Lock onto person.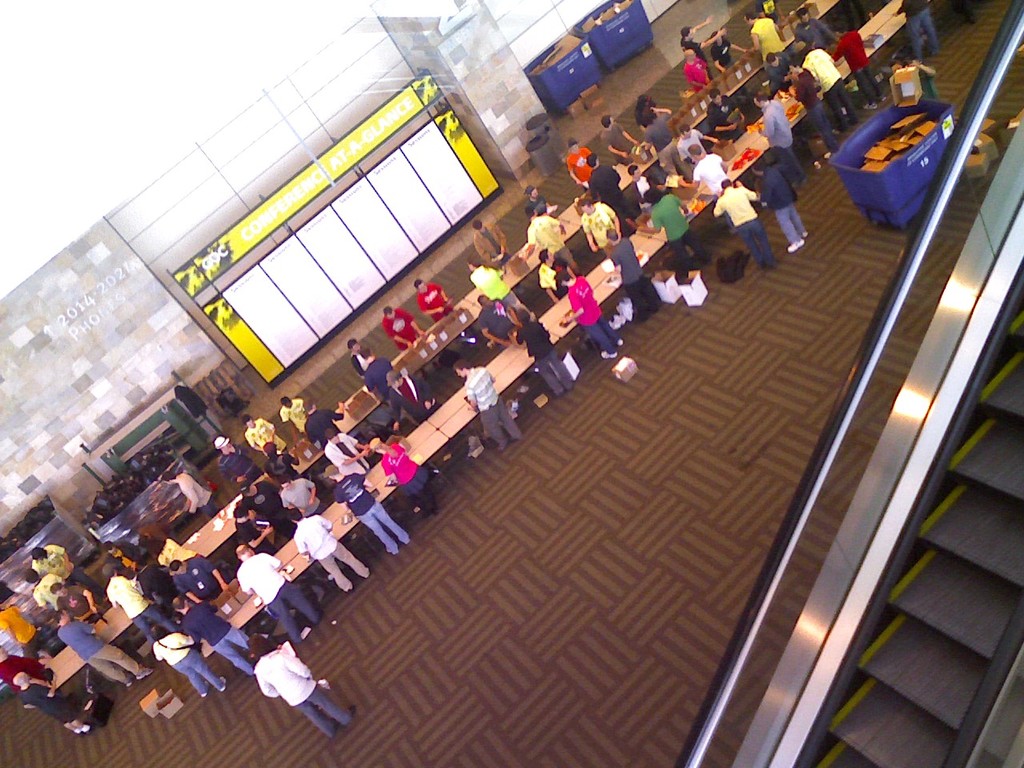
Locked: <box>786,62,838,154</box>.
